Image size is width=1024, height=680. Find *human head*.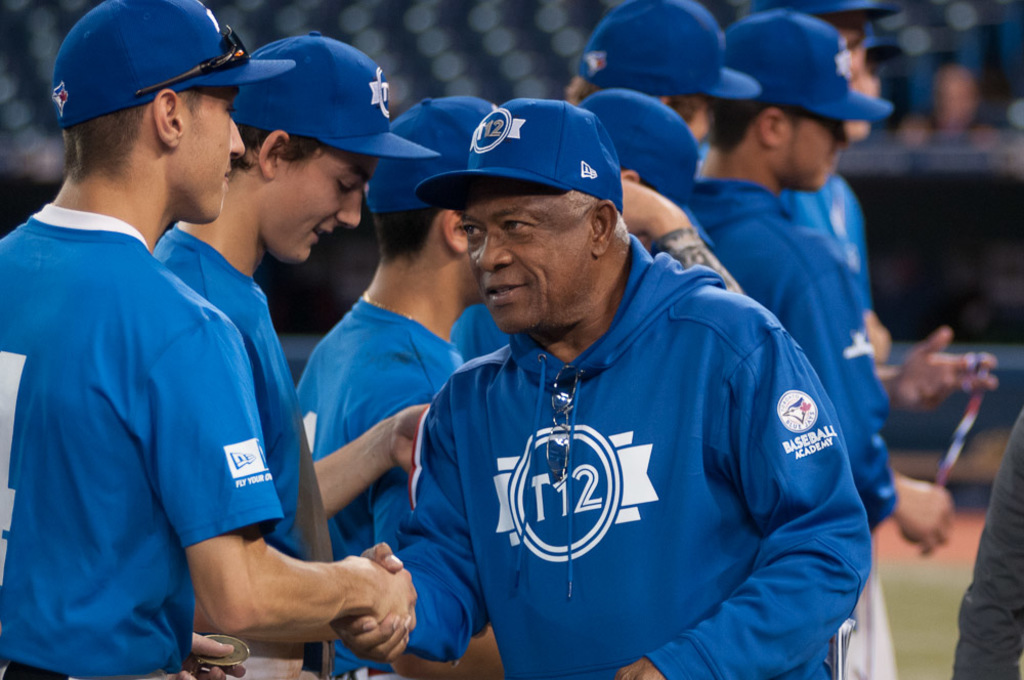
bbox=[838, 54, 878, 145].
